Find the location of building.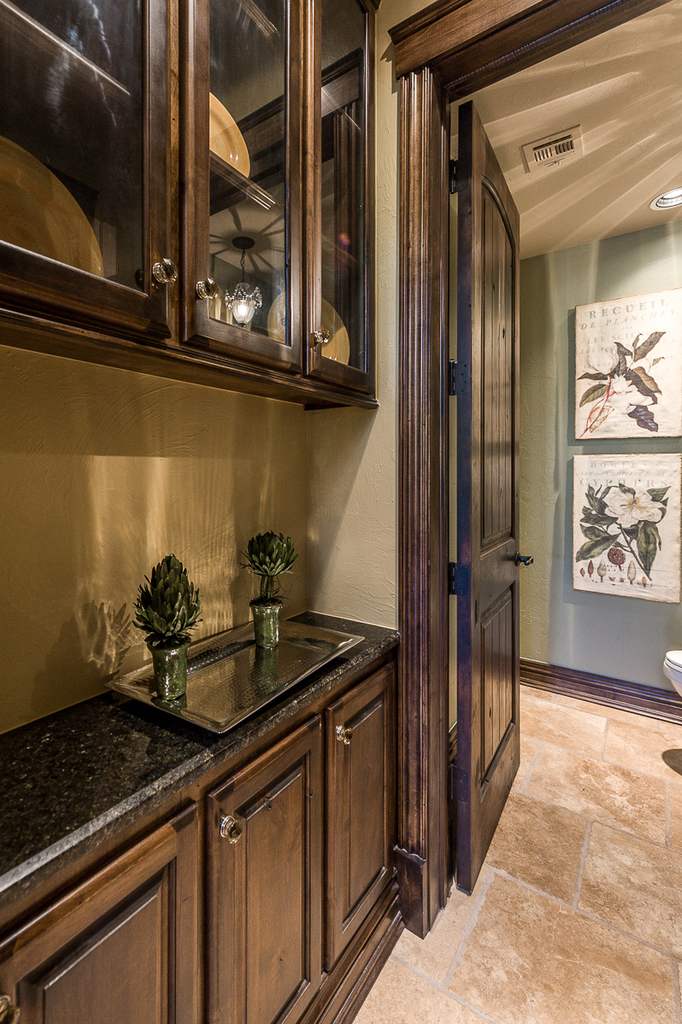
Location: 0, 0, 681, 1023.
